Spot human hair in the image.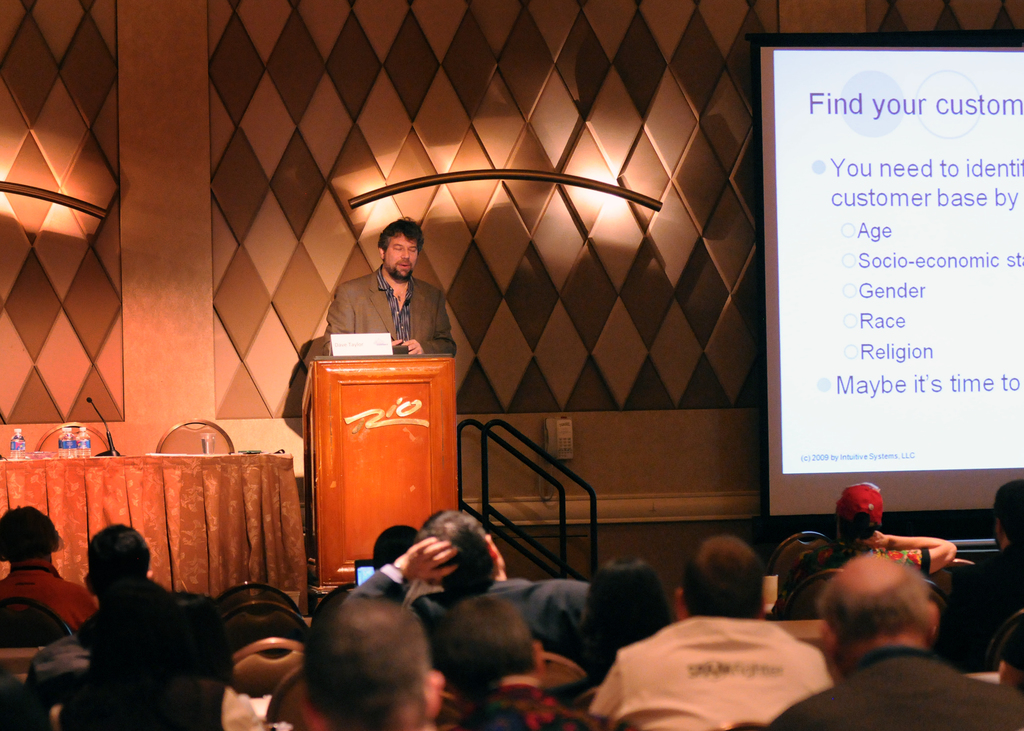
human hair found at [x1=0, y1=503, x2=58, y2=564].
